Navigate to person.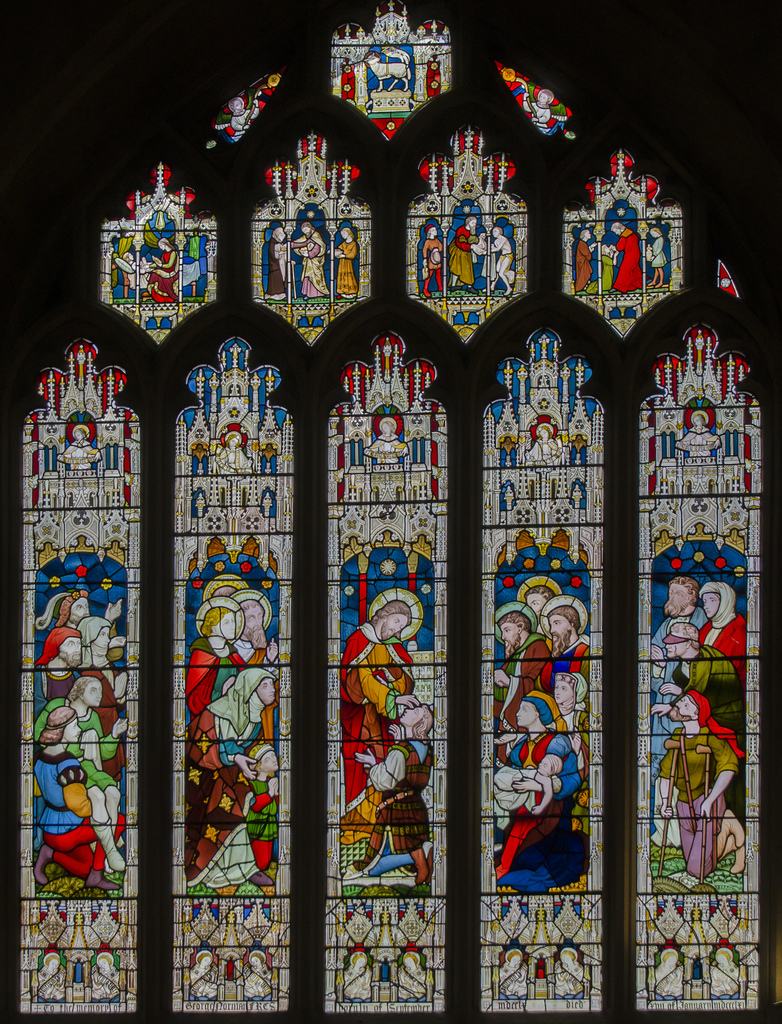
Navigation target: locate(41, 585, 130, 683).
